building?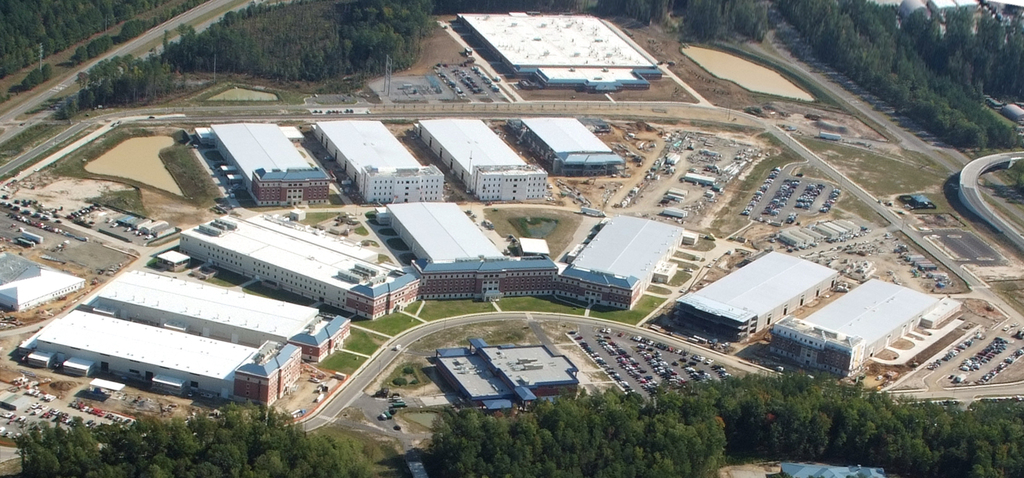
l=0, t=252, r=88, b=313
